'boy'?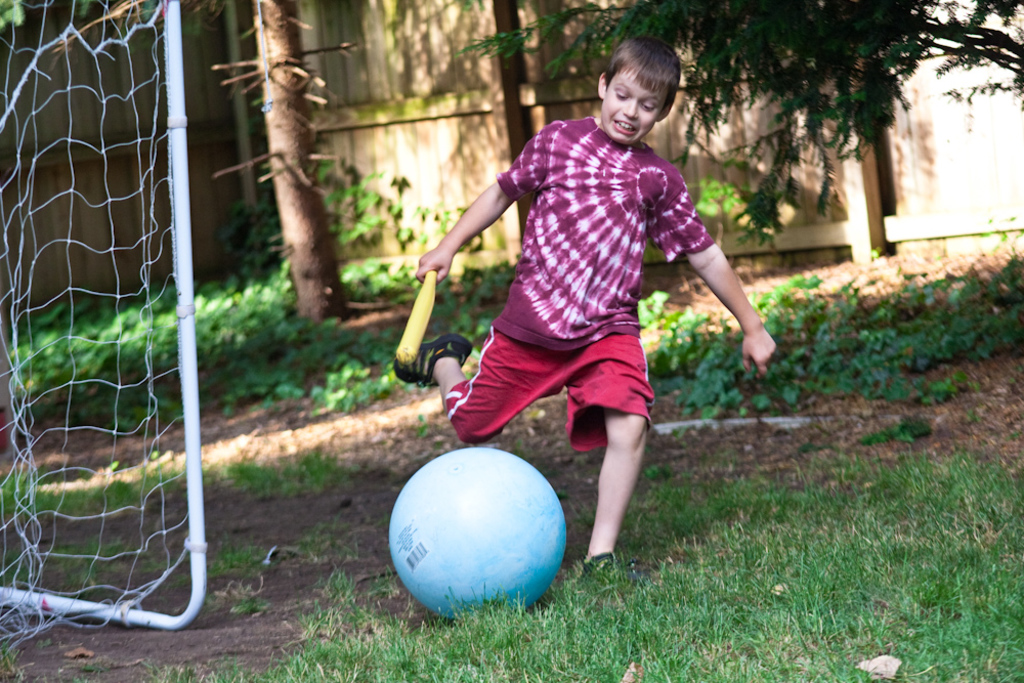
box(387, 30, 778, 579)
